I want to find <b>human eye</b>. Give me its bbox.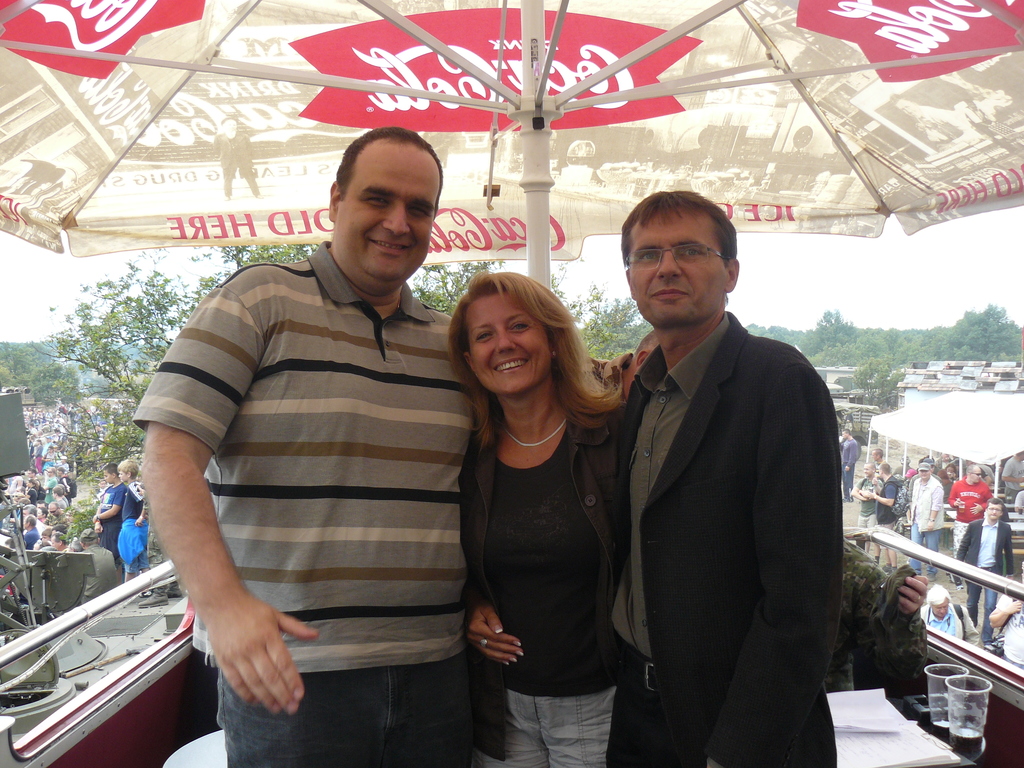
366:190:388:211.
